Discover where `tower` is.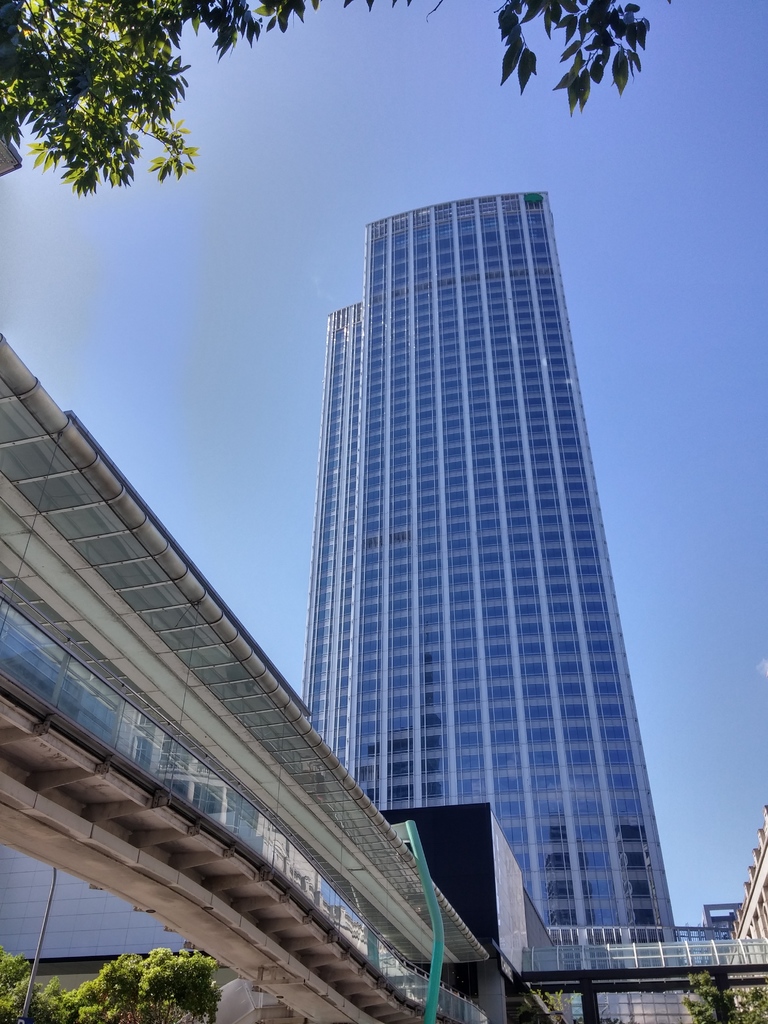
Discovered at <region>303, 190, 683, 1023</region>.
